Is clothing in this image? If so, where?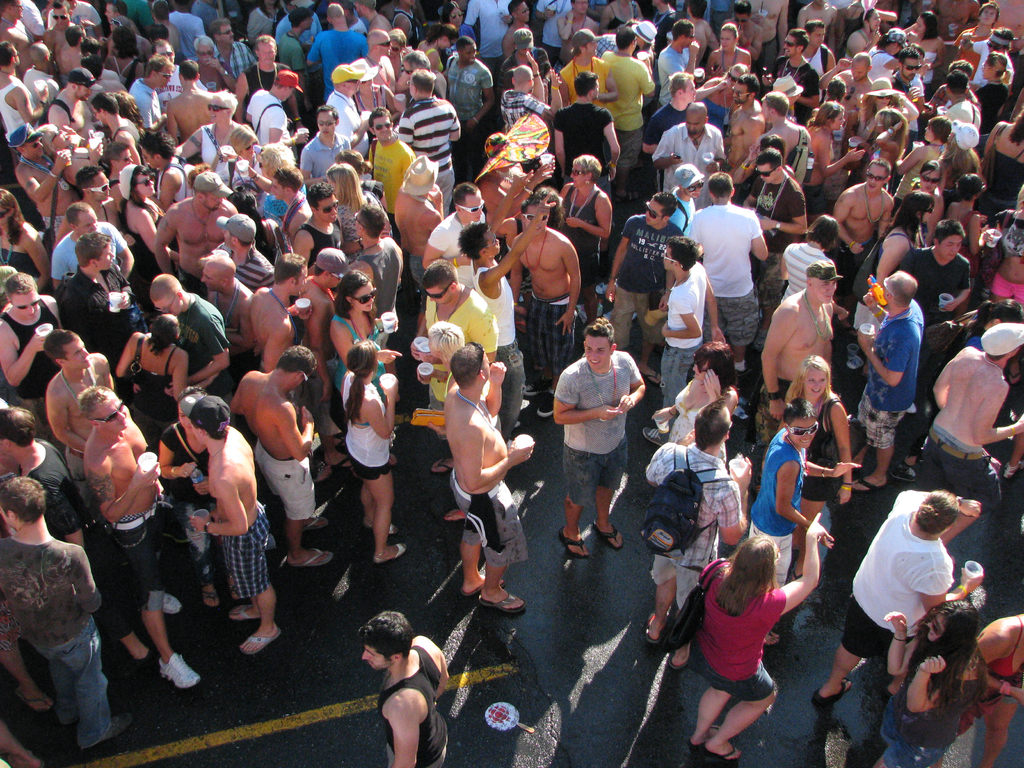
Yes, at select_region(255, 452, 321, 532).
